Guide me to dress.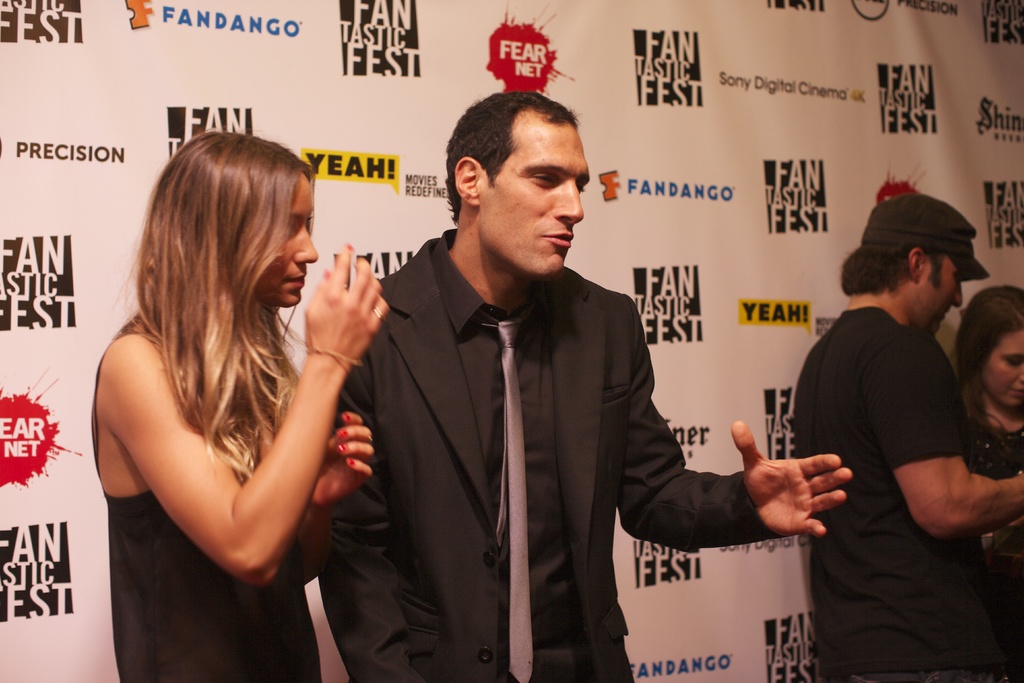
Guidance: (122, 328, 315, 682).
